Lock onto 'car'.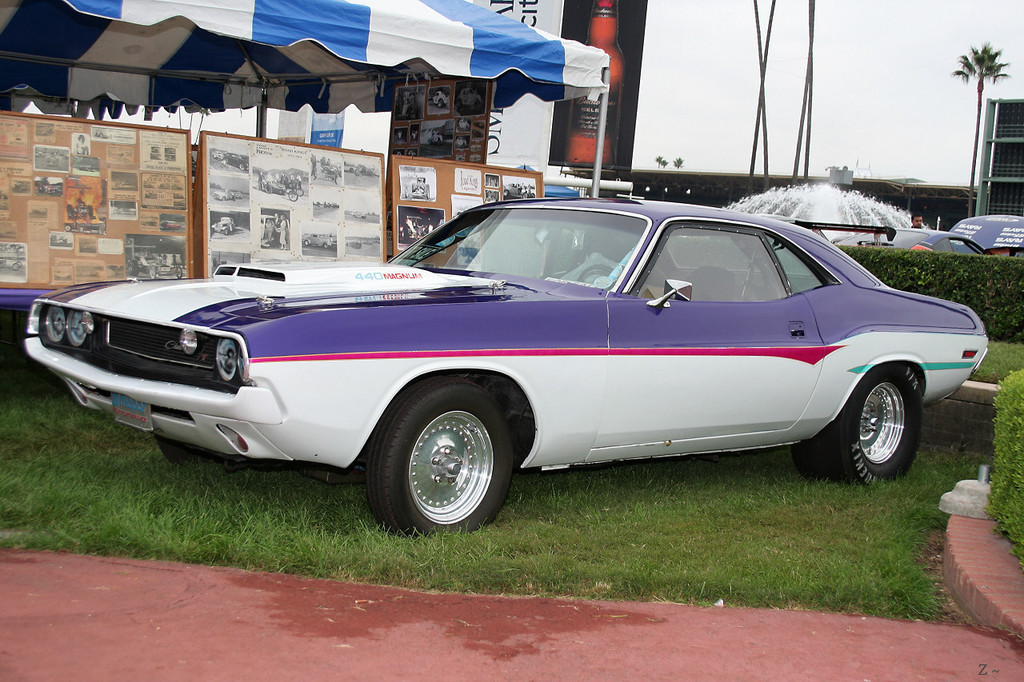
Locked: x1=96, y1=130, x2=110, y2=138.
